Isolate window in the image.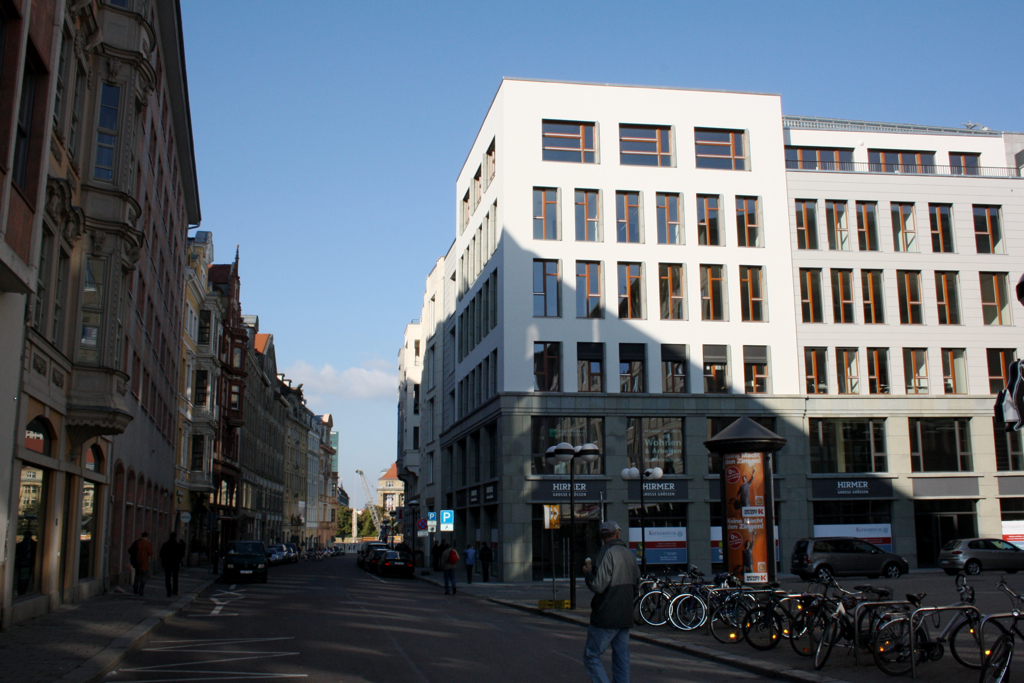
Isolated region: crop(535, 256, 564, 315).
